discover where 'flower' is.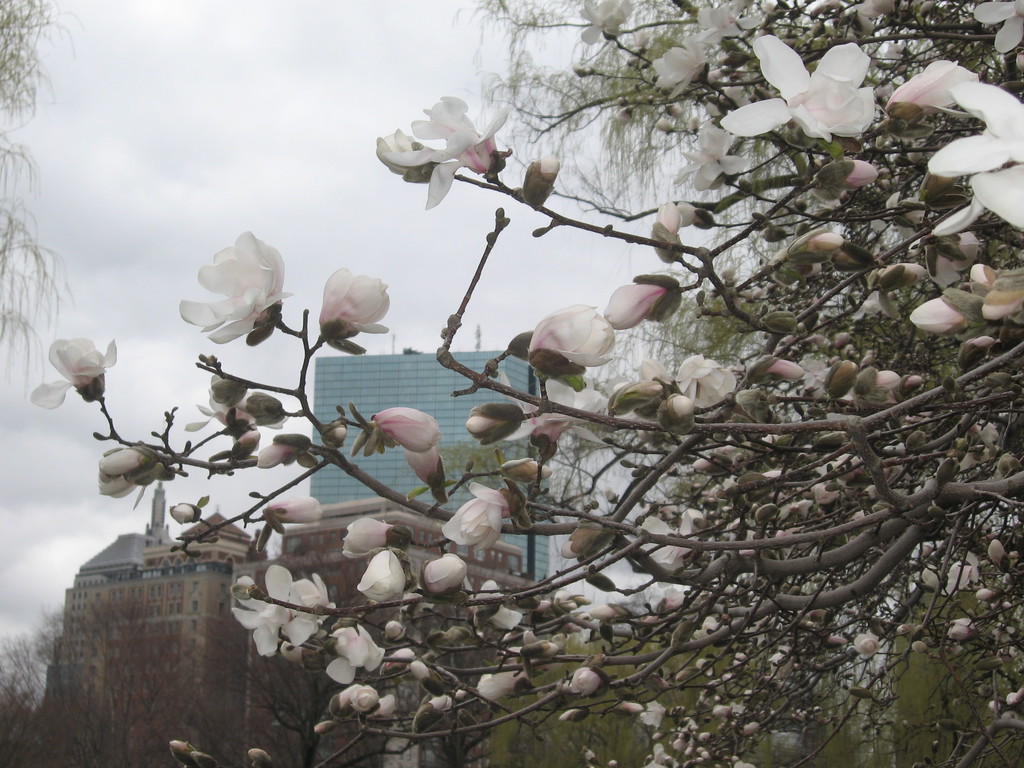
Discovered at 355 547 408 605.
